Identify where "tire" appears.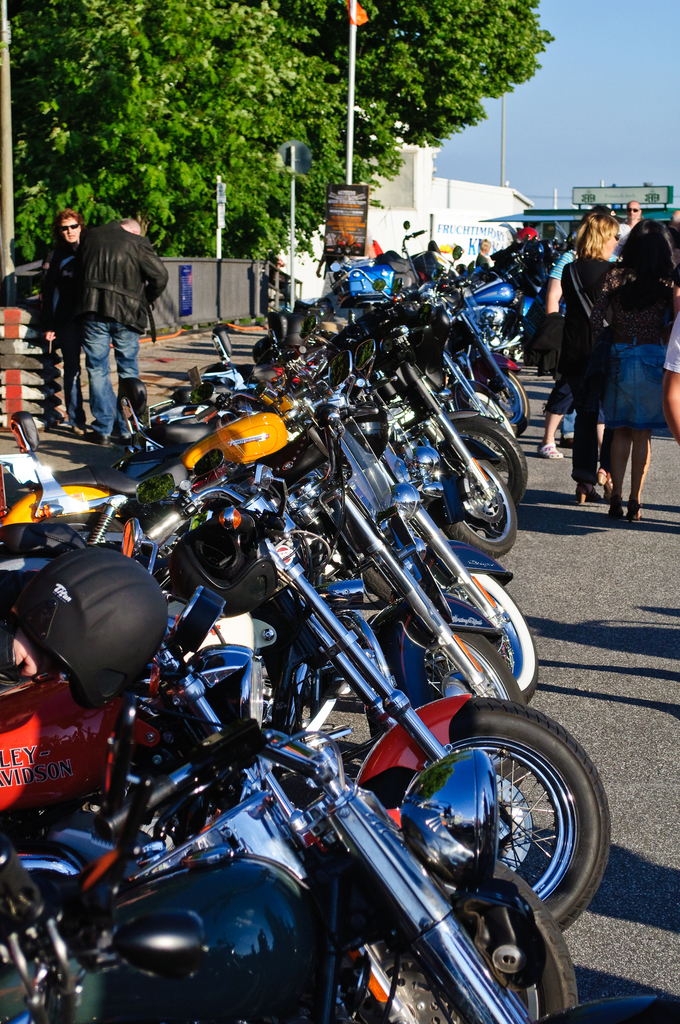
Appears at <region>438, 454, 515, 557</region>.
